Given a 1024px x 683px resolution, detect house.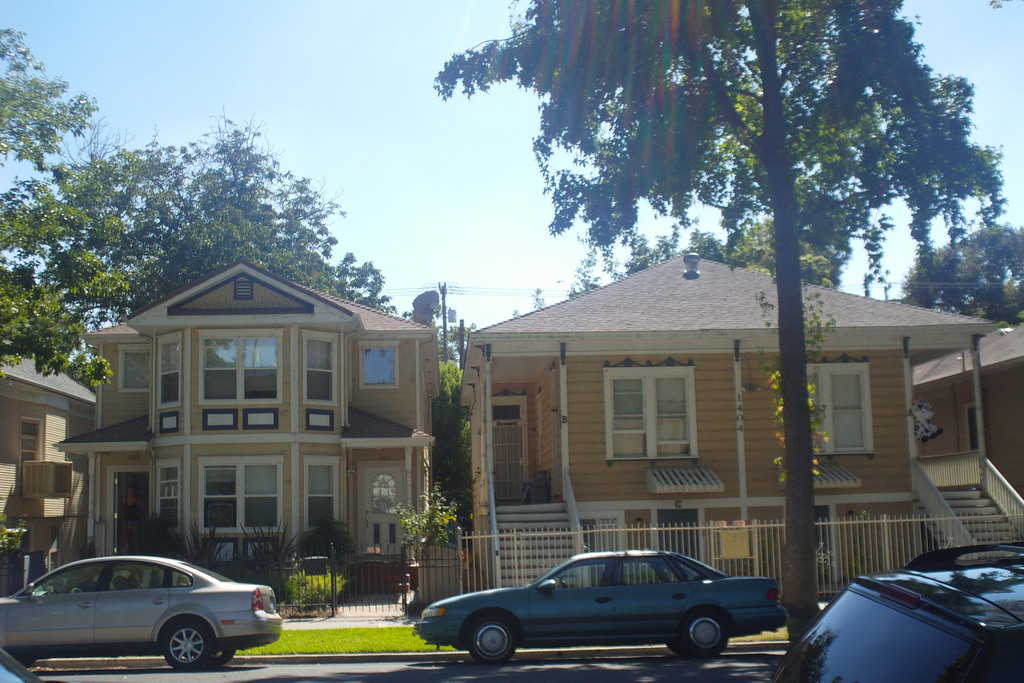
(456, 251, 1023, 550).
